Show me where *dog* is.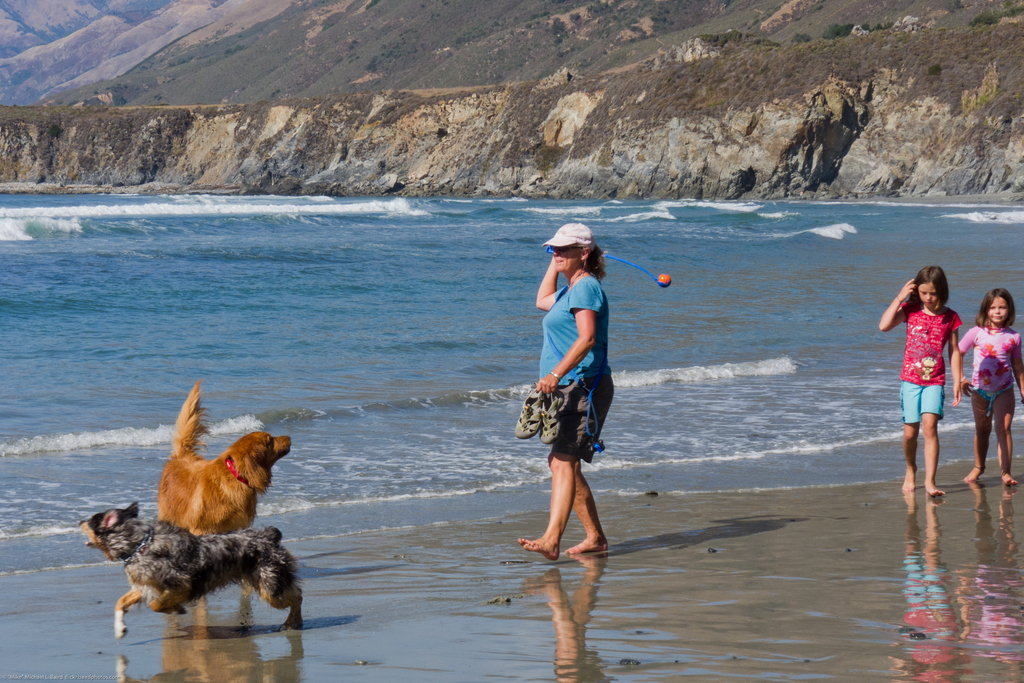
*dog* is at box=[83, 504, 304, 643].
